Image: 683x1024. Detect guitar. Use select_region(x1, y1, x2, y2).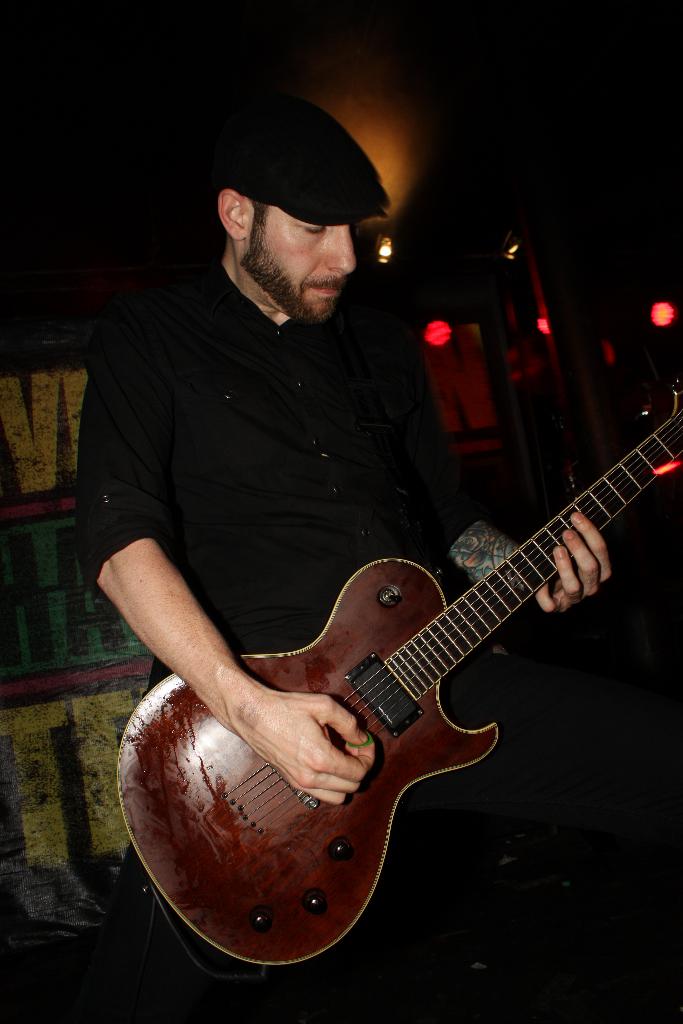
select_region(115, 376, 682, 970).
